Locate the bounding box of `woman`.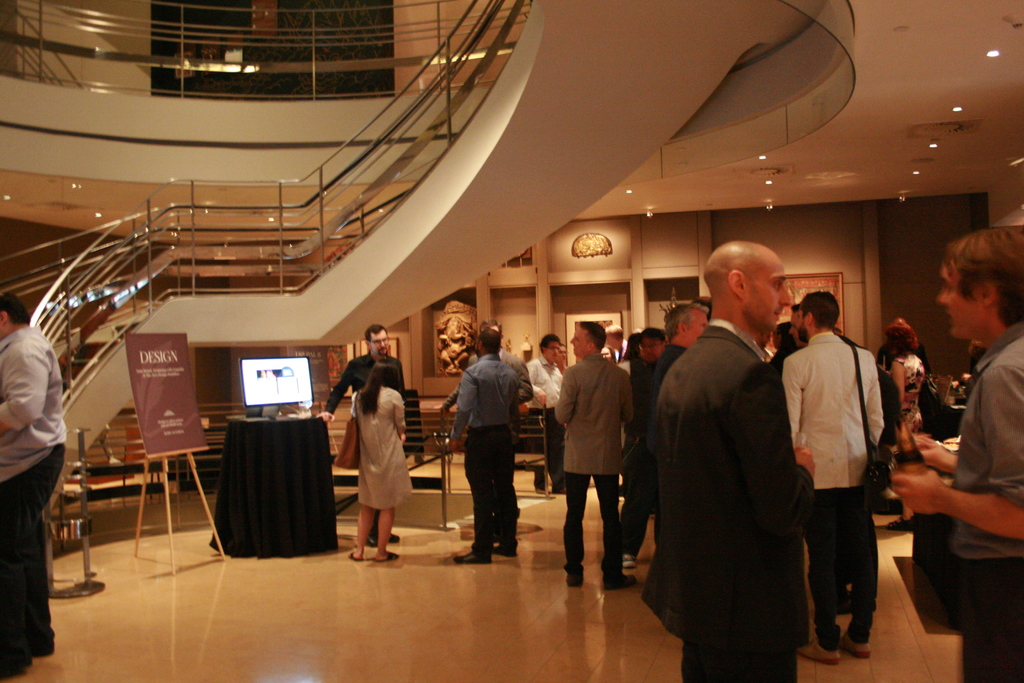
Bounding box: rect(881, 325, 929, 448).
